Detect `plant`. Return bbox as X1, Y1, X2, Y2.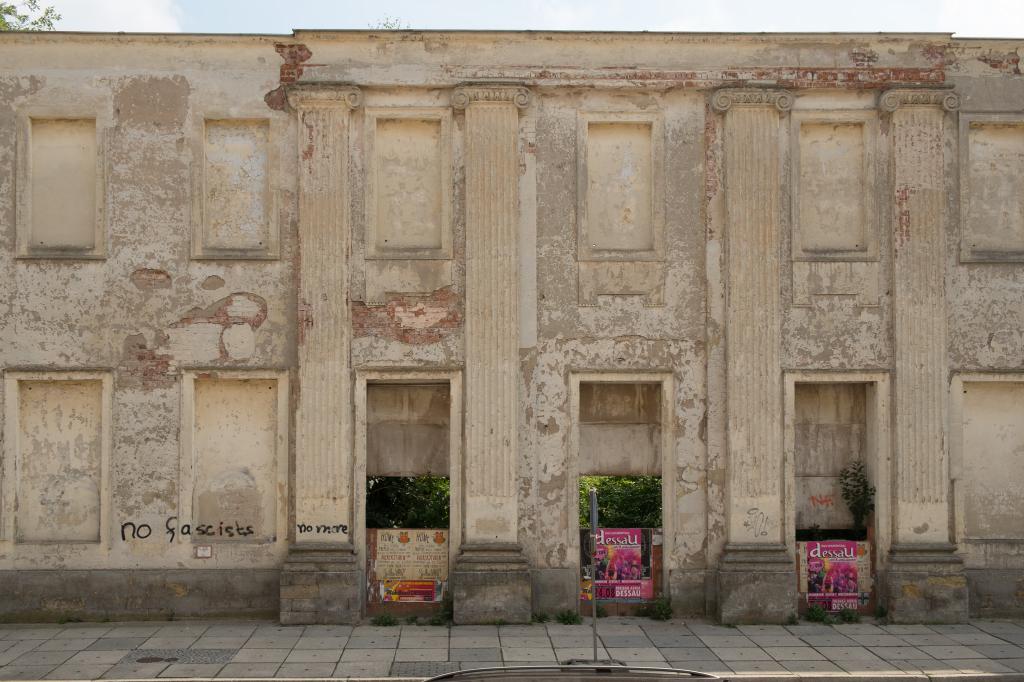
803, 601, 826, 624.
